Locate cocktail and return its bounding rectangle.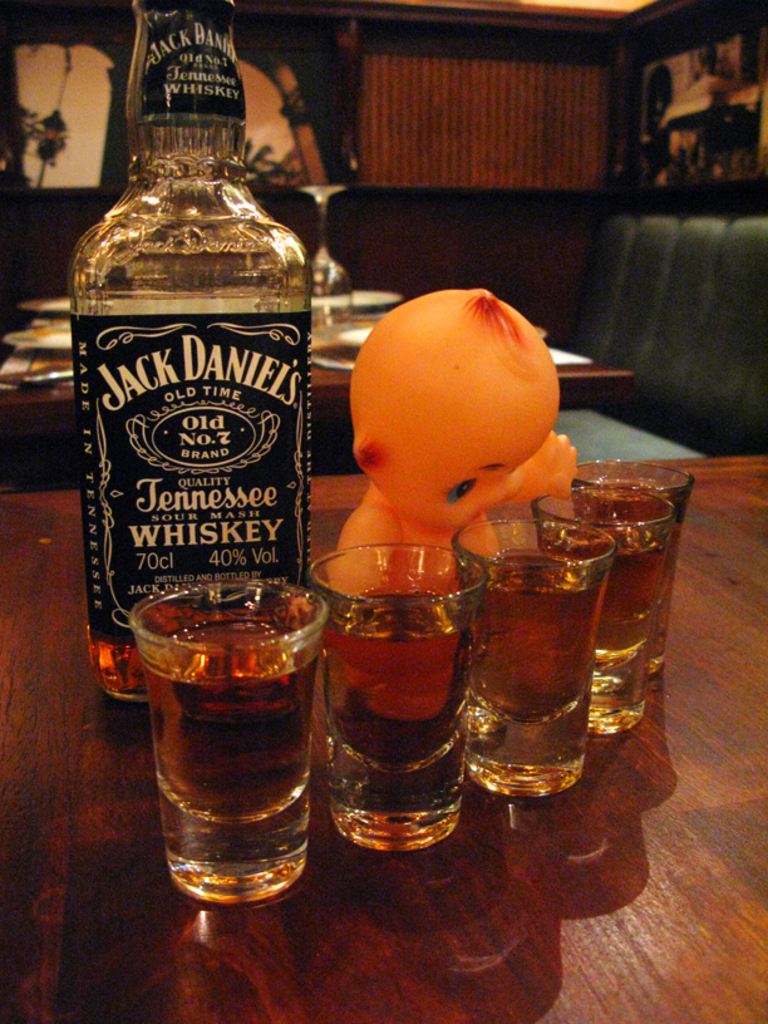
452, 507, 605, 804.
